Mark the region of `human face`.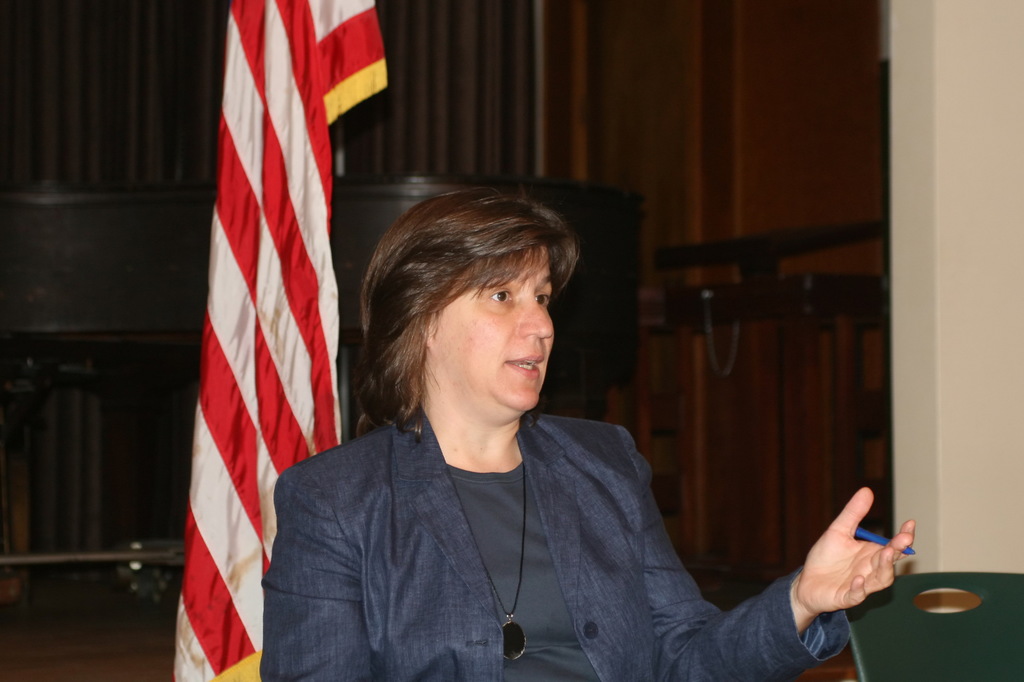
Region: Rect(433, 252, 554, 416).
